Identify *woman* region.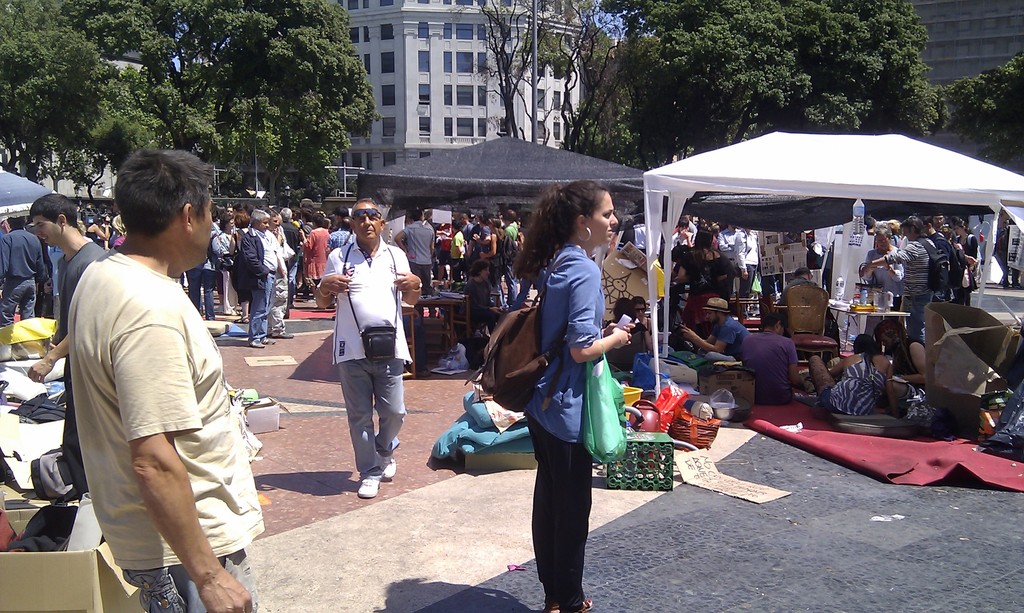
Region: region(501, 177, 637, 598).
